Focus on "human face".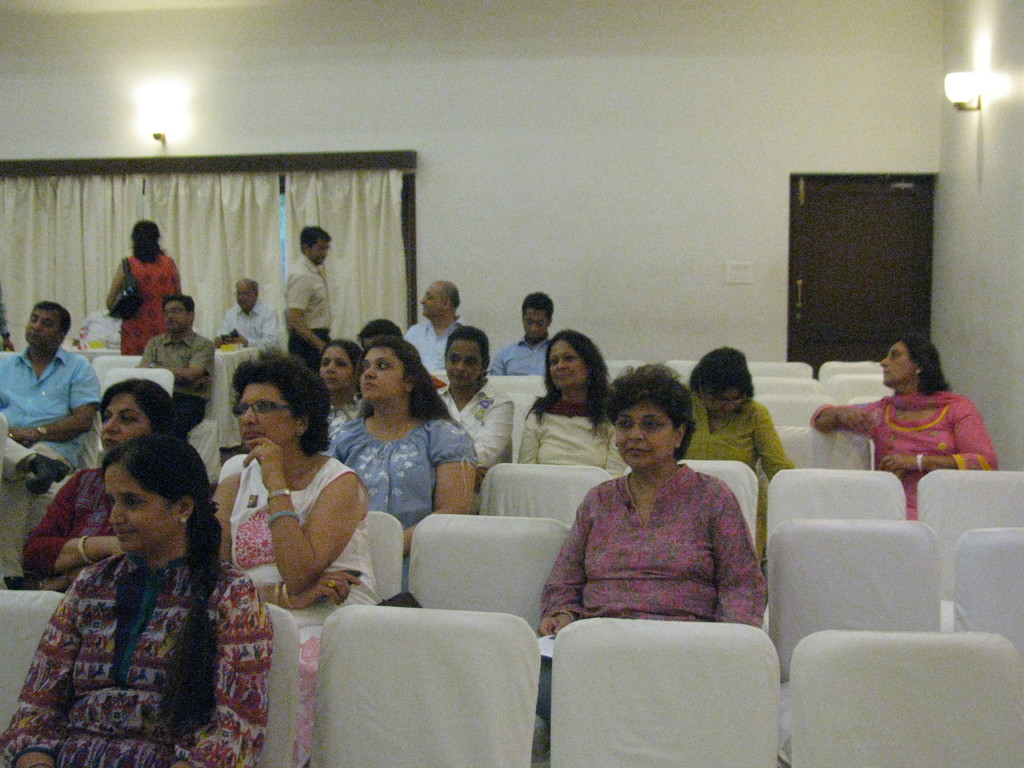
Focused at (358, 346, 404, 403).
